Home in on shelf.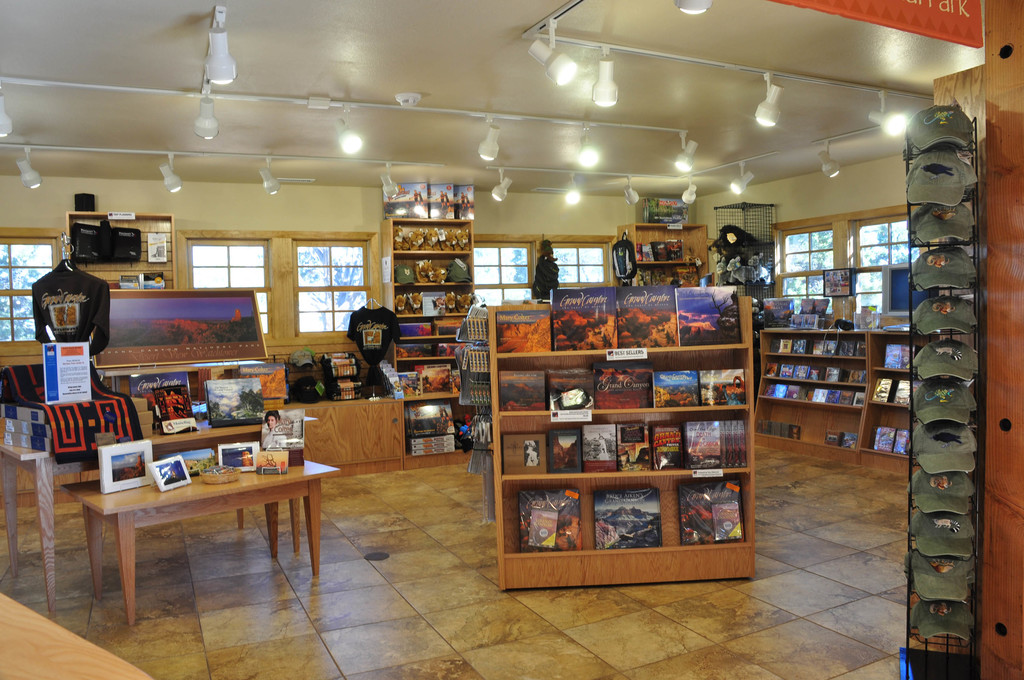
Homed in at x1=703 y1=264 x2=711 y2=287.
